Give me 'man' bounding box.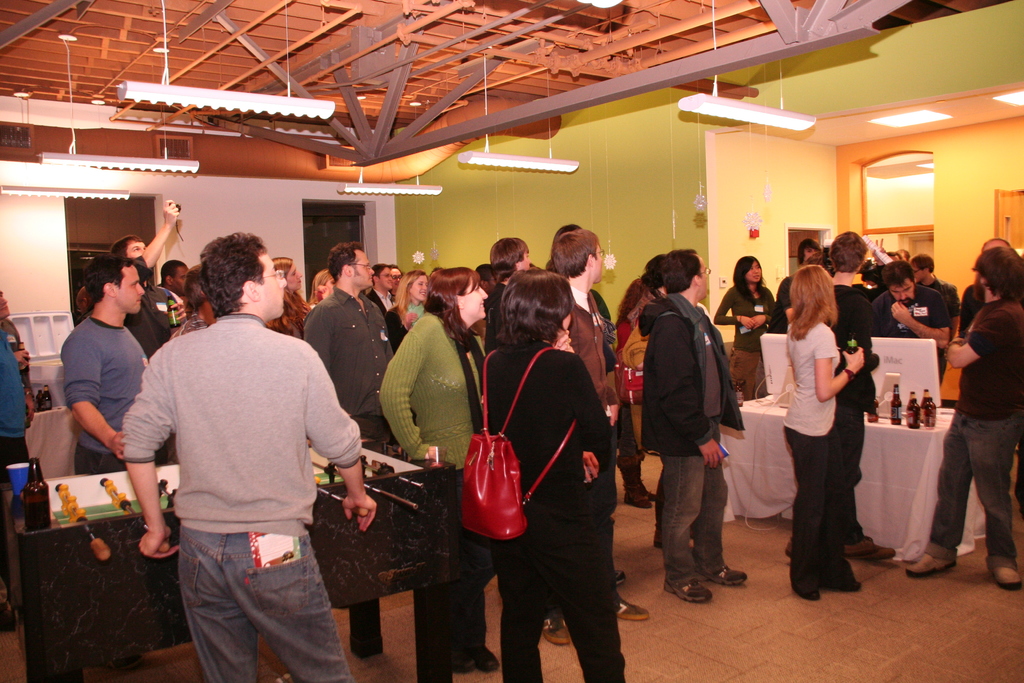
box(904, 252, 963, 337).
